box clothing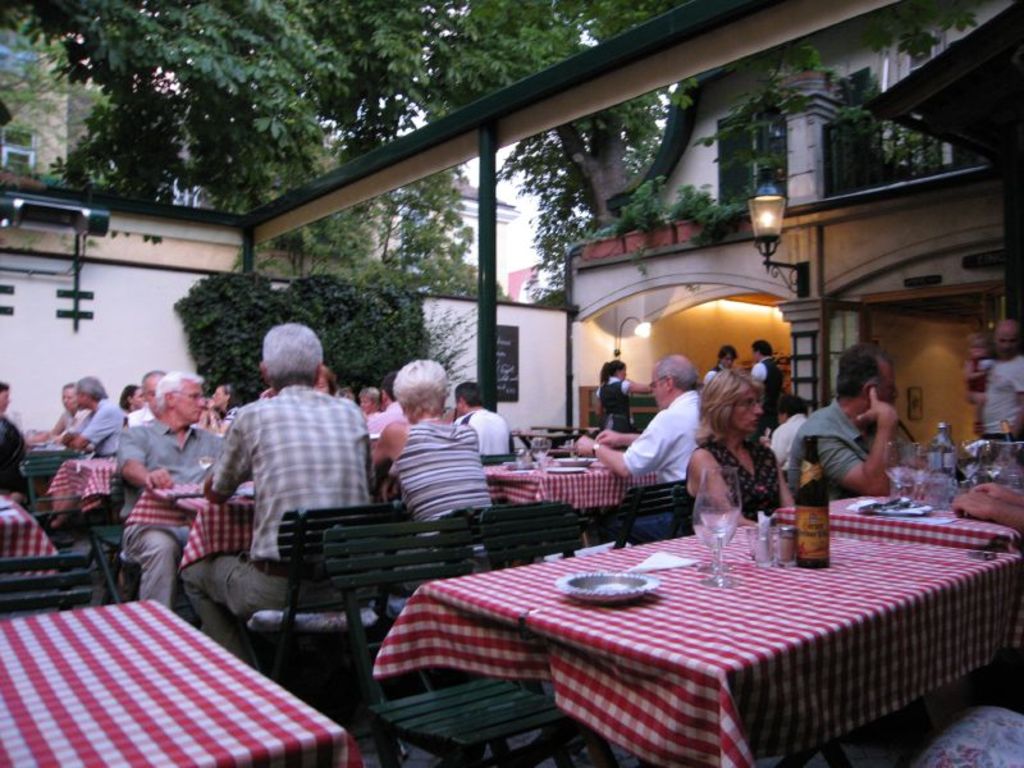
[211, 389, 374, 558]
